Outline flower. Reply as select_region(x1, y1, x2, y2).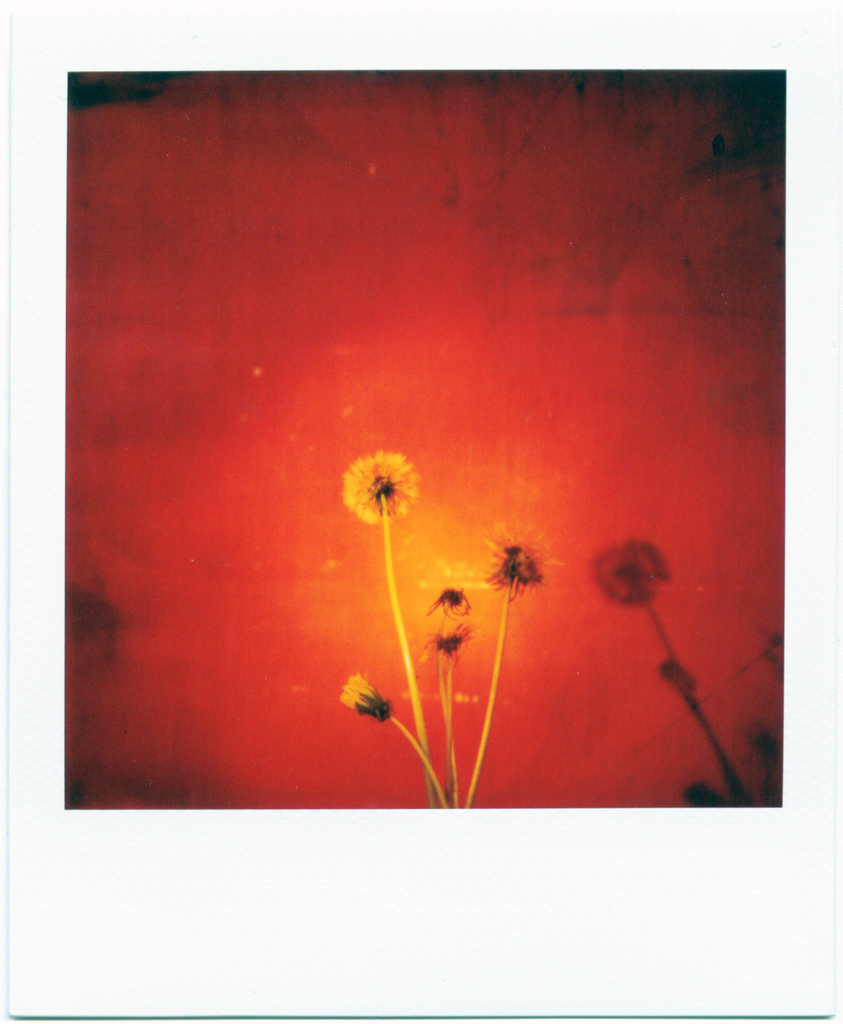
select_region(482, 515, 570, 593).
